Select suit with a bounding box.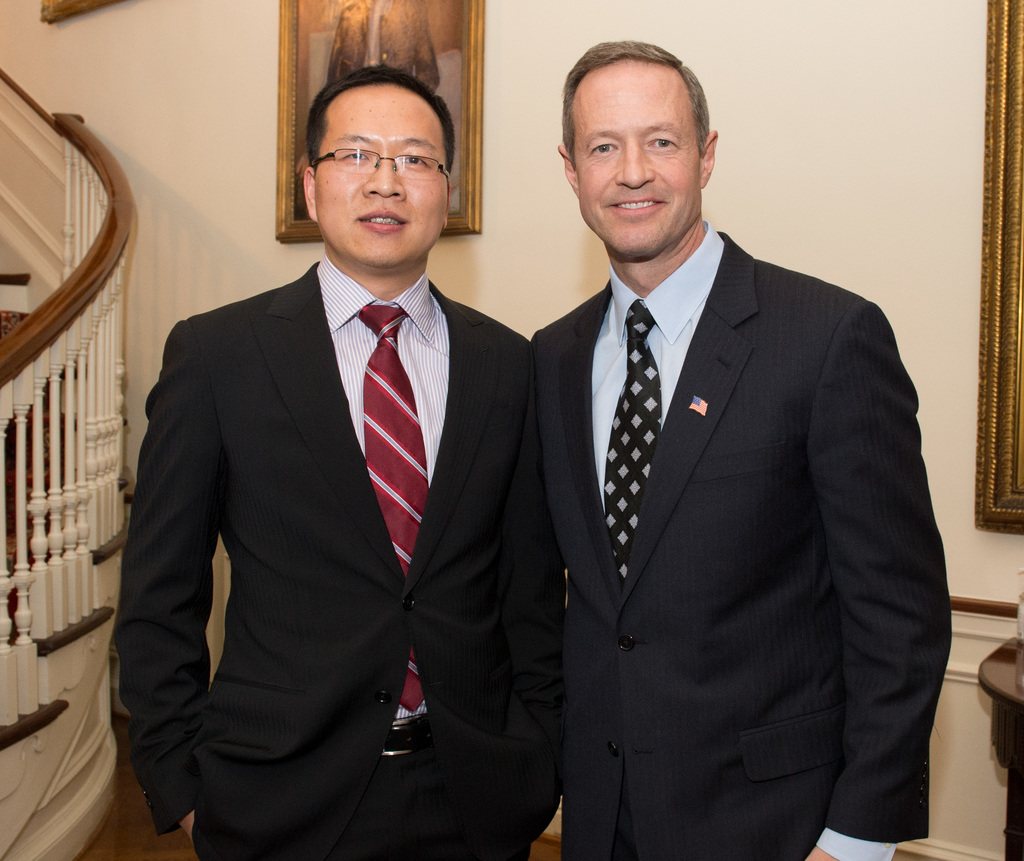
(526,211,956,860).
